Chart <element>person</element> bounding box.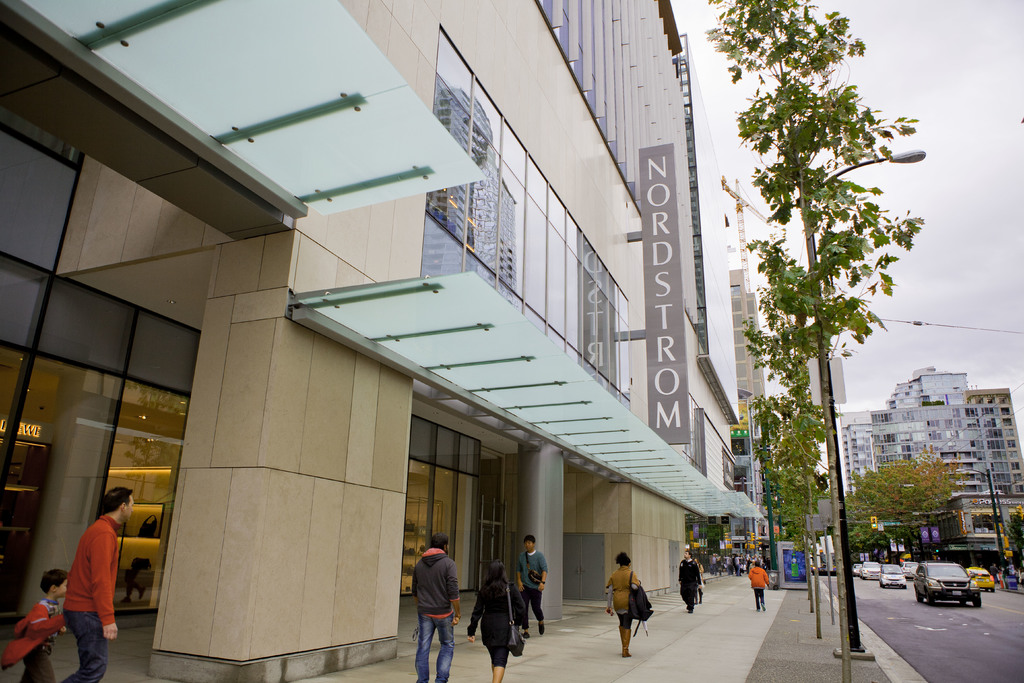
Charted: Rect(750, 559, 765, 612).
